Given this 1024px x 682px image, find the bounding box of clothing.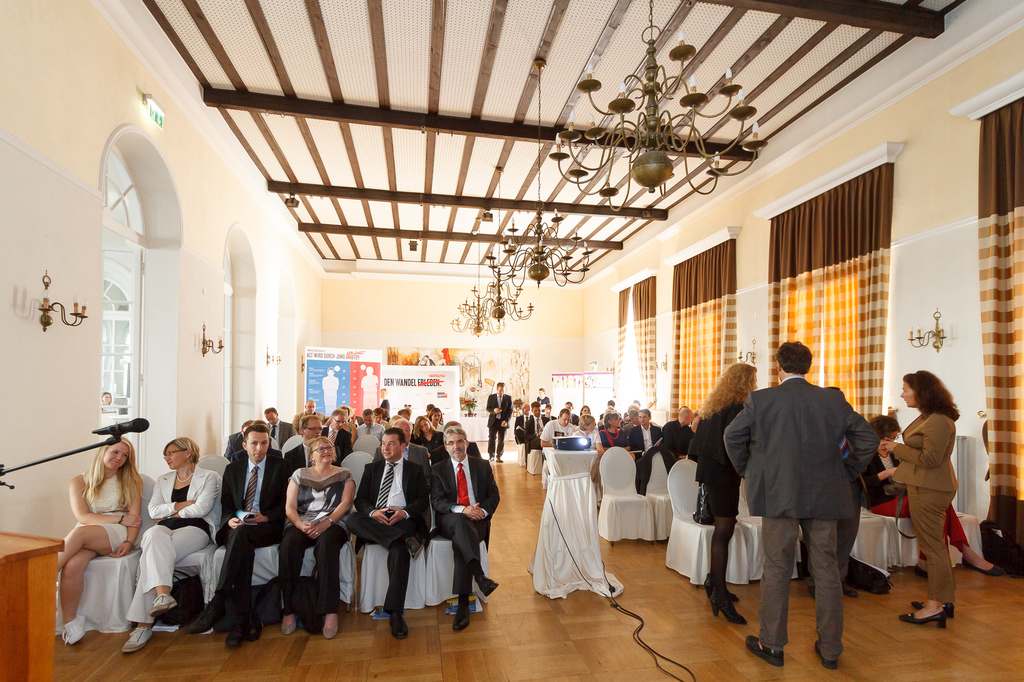
582/429/605/449.
